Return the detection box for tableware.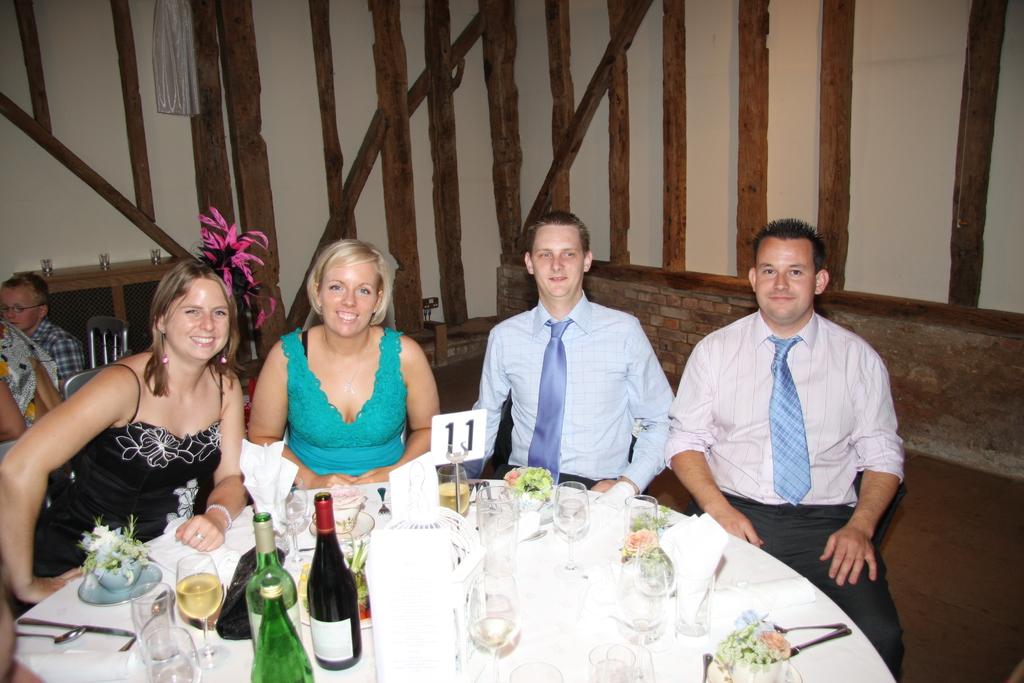
bbox=[621, 489, 653, 563].
